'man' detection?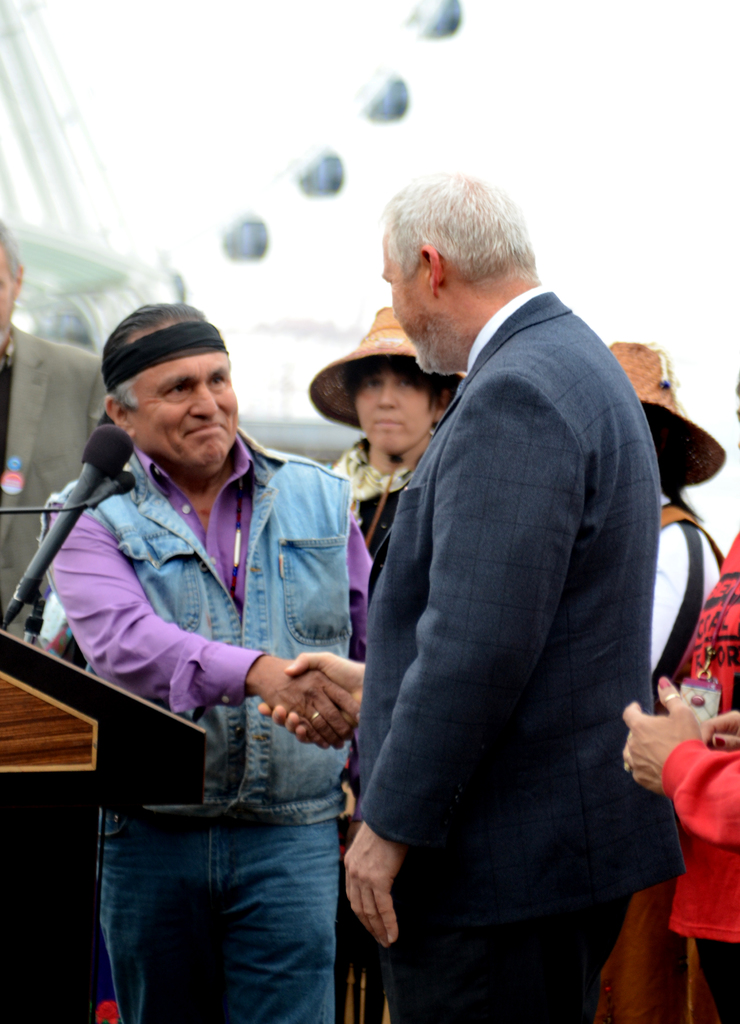
<region>29, 306, 383, 1023</region>
